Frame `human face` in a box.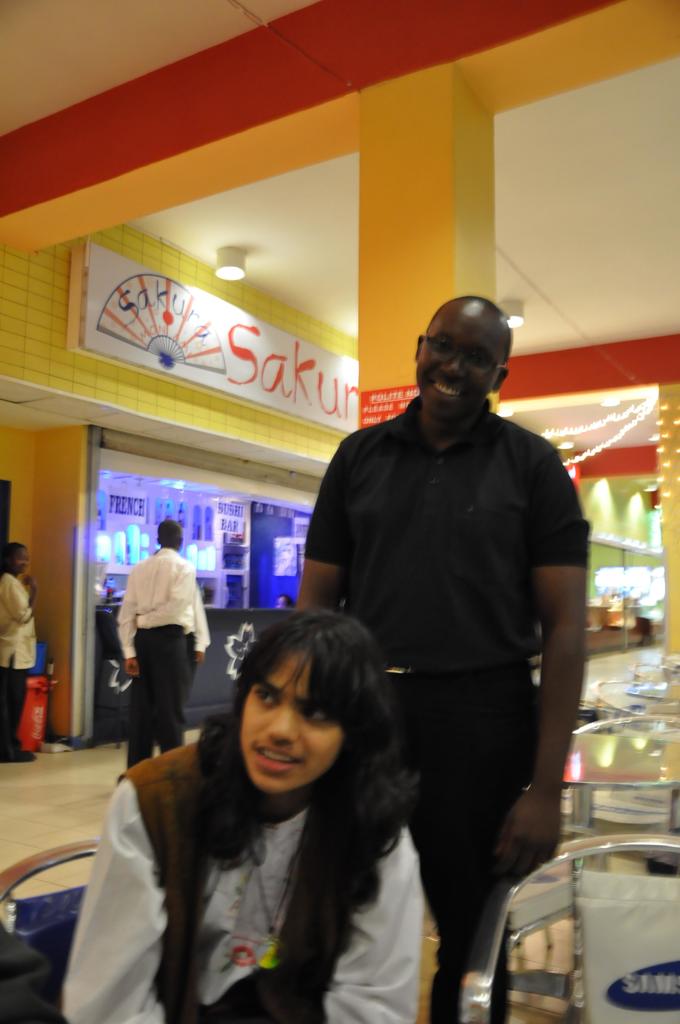
left=4, top=547, right=25, bottom=573.
